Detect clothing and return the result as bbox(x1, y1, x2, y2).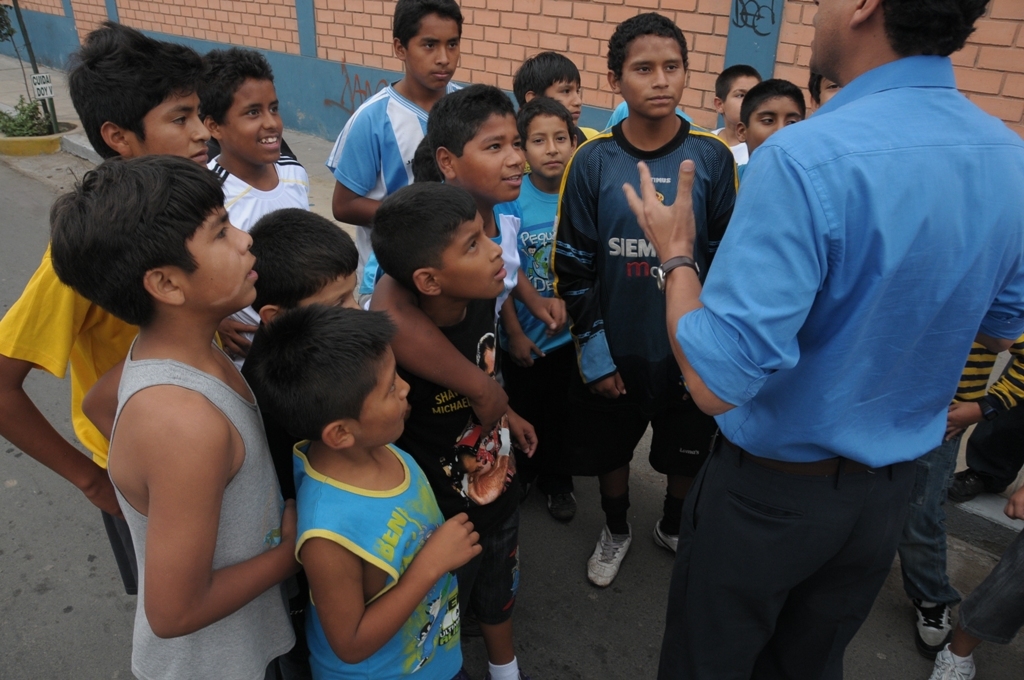
bbox(327, 77, 470, 309).
